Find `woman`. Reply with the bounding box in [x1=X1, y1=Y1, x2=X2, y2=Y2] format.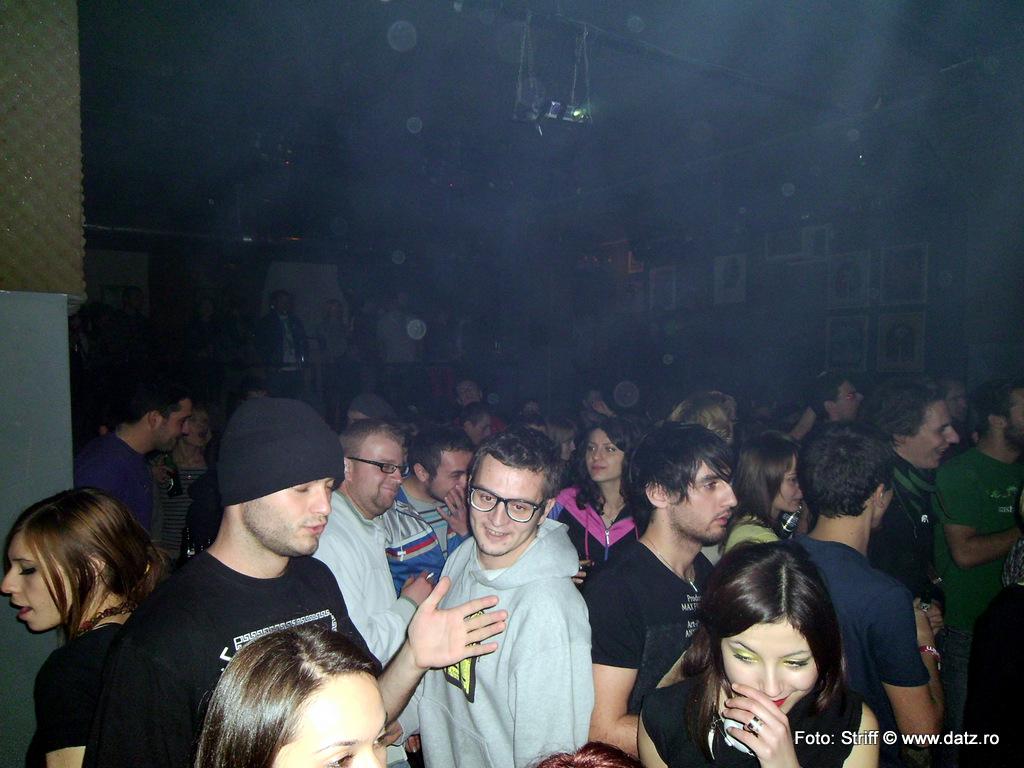
[x1=191, y1=623, x2=393, y2=767].
